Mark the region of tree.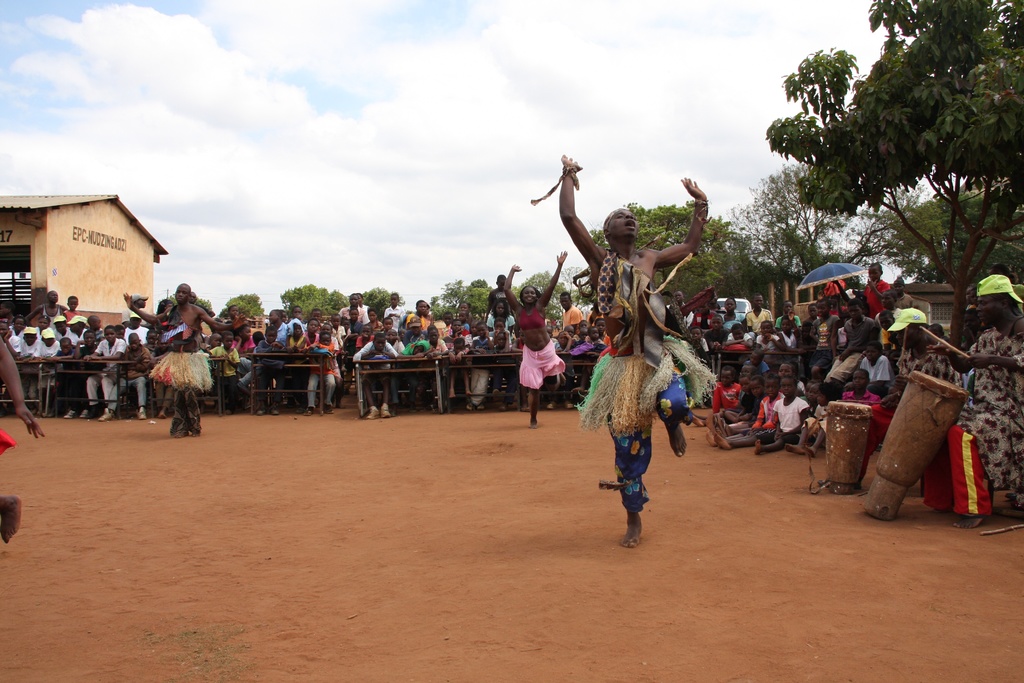
Region: x1=515, y1=267, x2=568, y2=323.
